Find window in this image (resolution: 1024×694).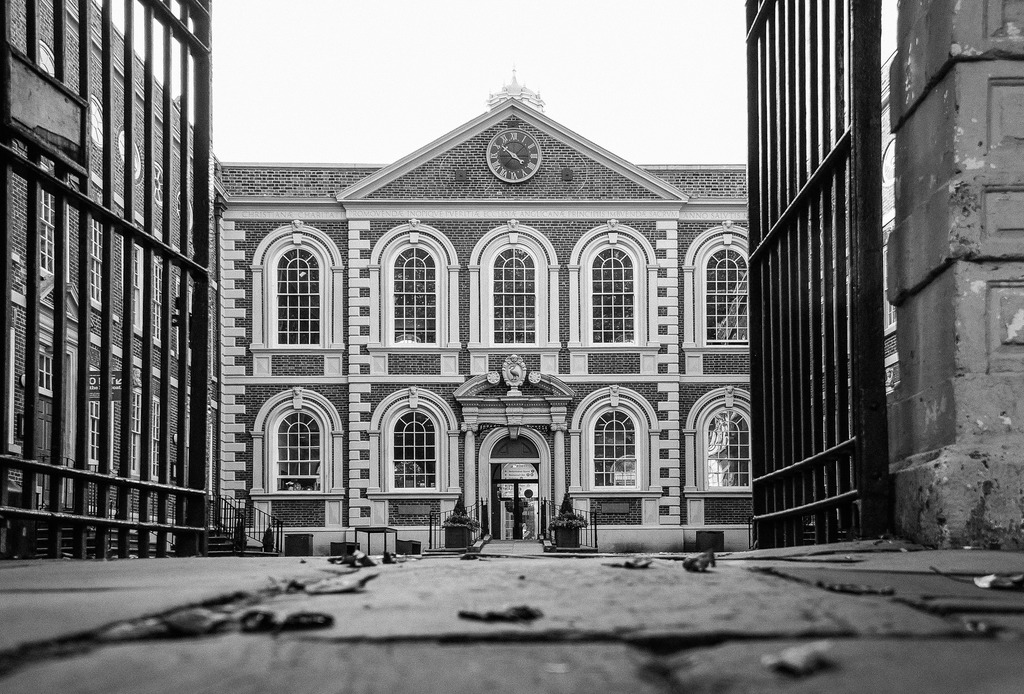
detection(465, 230, 558, 352).
